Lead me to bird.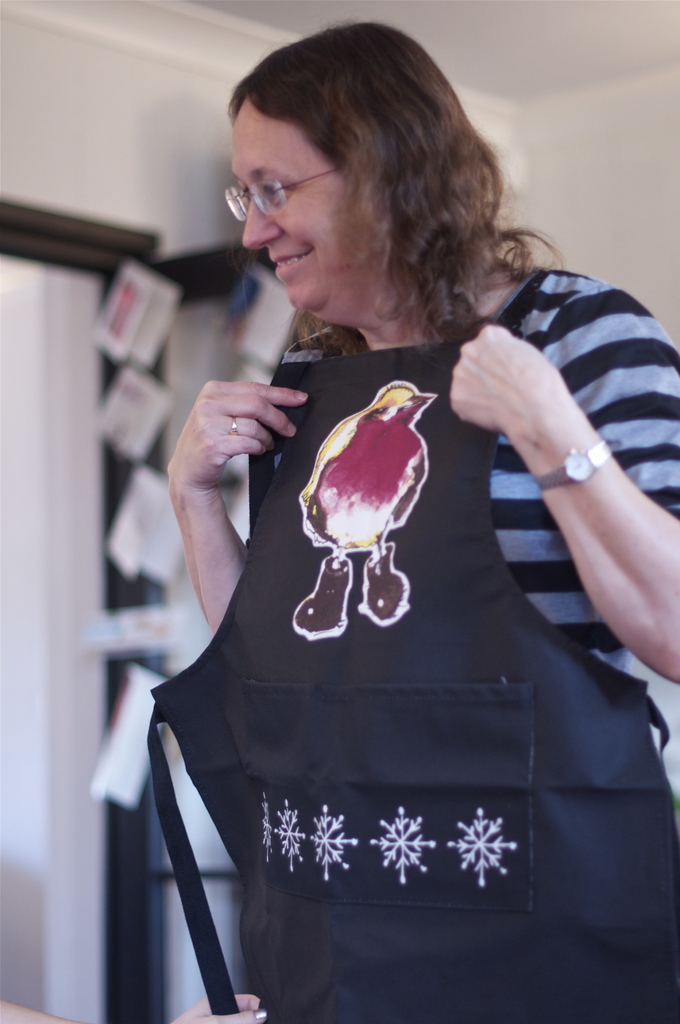
Lead to [287,379,436,640].
